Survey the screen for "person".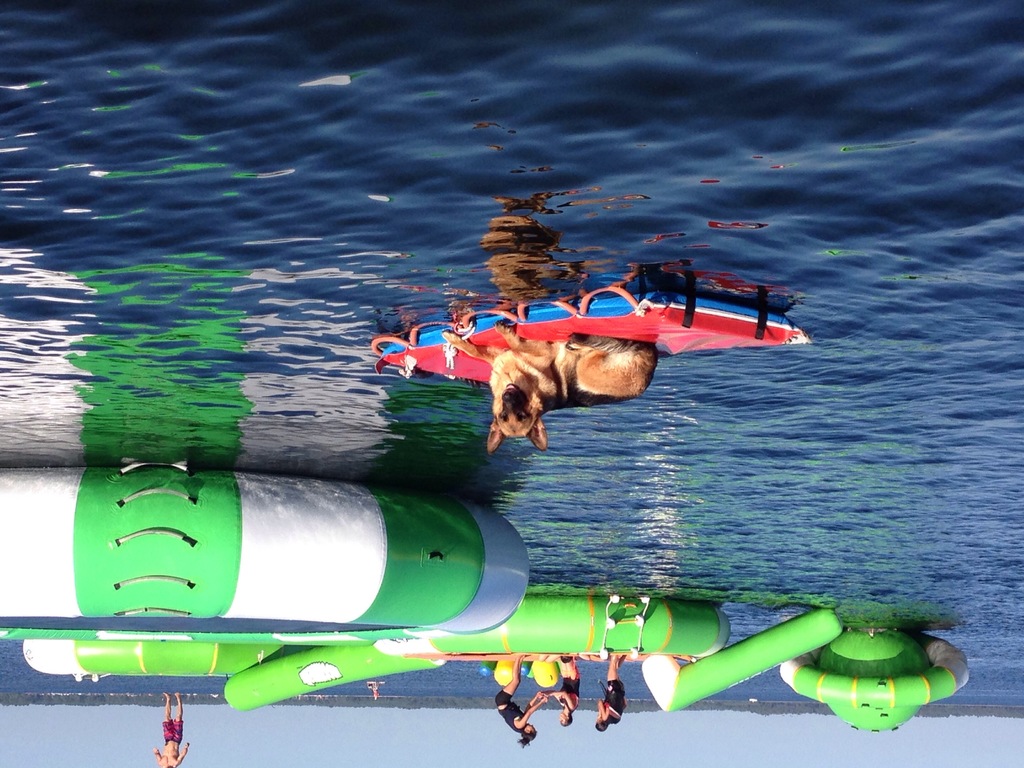
Survey found: left=545, top=653, right=580, bottom=728.
